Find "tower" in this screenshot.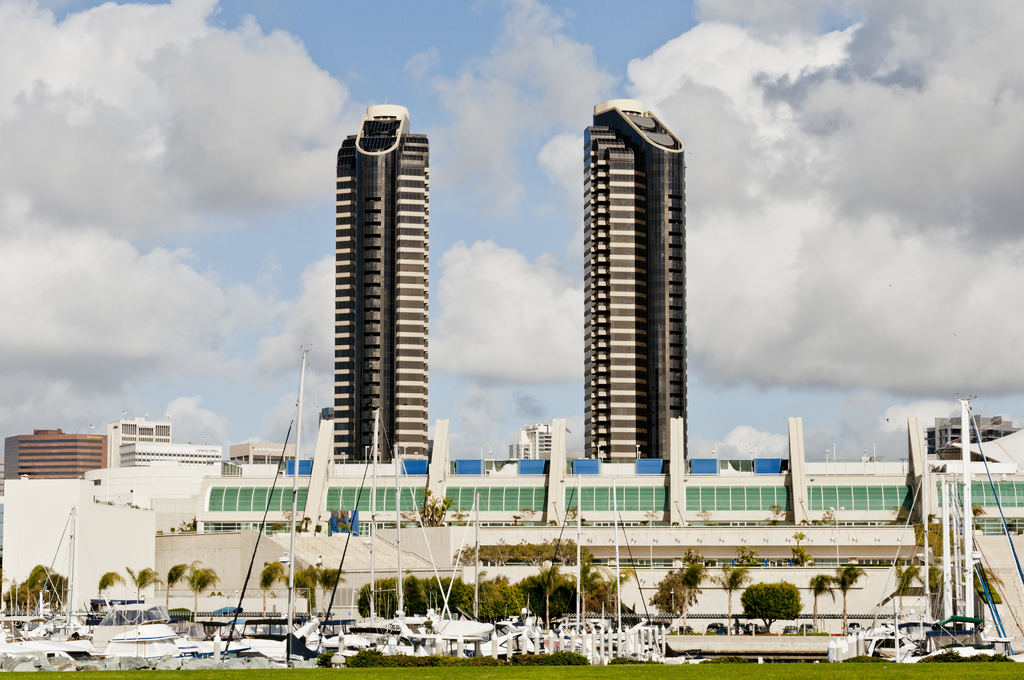
The bounding box for "tower" is 330:91:436:478.
